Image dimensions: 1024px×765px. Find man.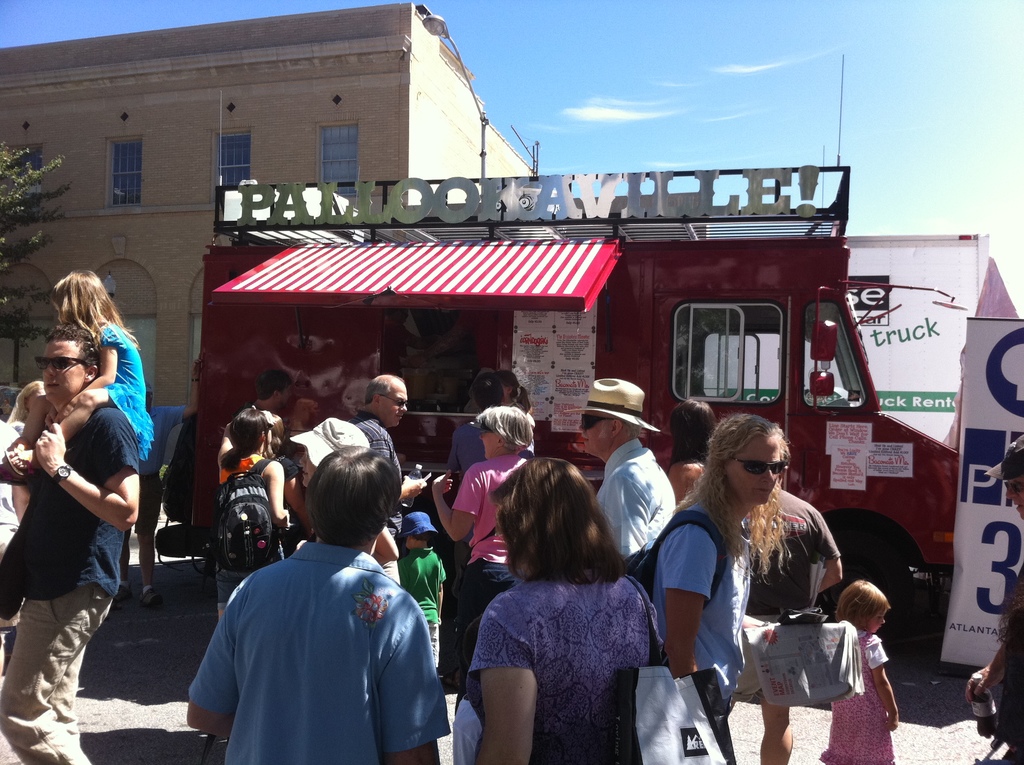
BBox(1, 322, 147, 764).
